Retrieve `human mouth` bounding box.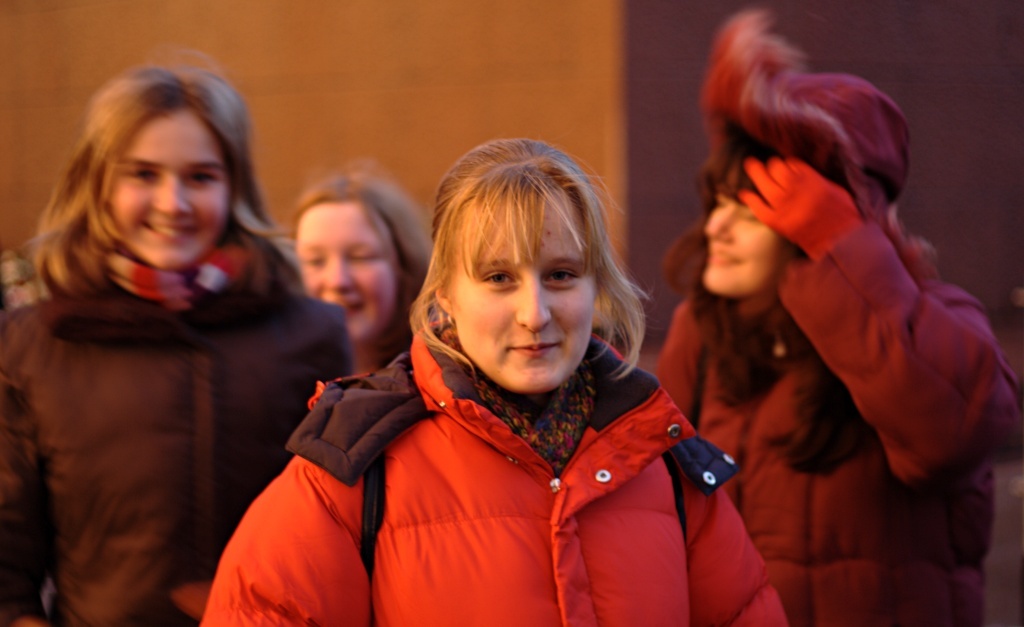
Bounding box: 323 289 368 317.
